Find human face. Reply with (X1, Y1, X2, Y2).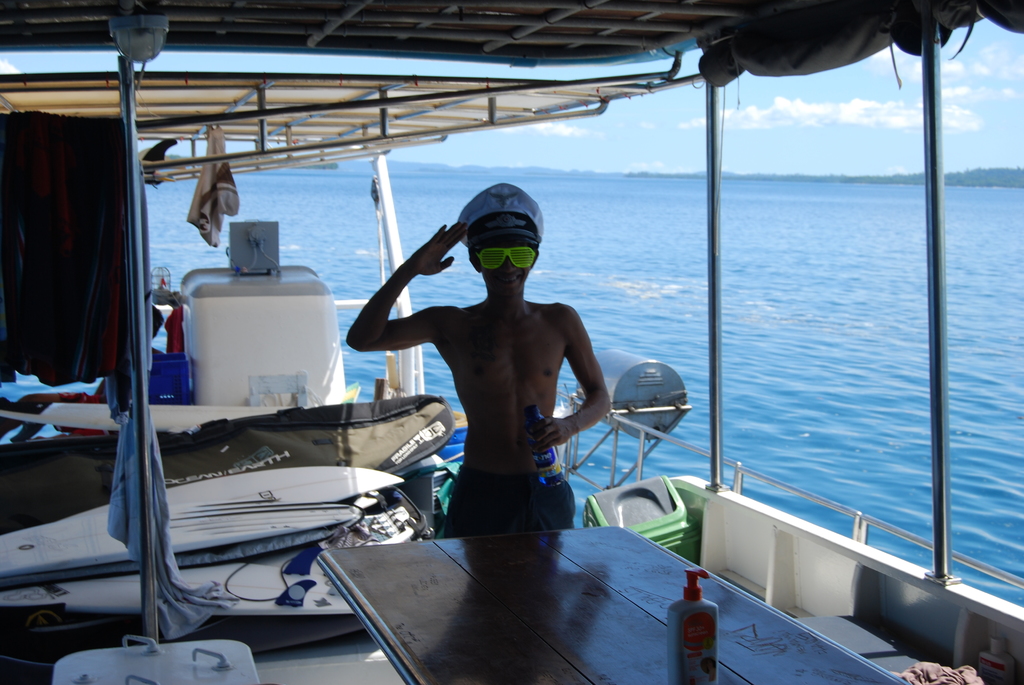
(474, 239, 531, 297).
